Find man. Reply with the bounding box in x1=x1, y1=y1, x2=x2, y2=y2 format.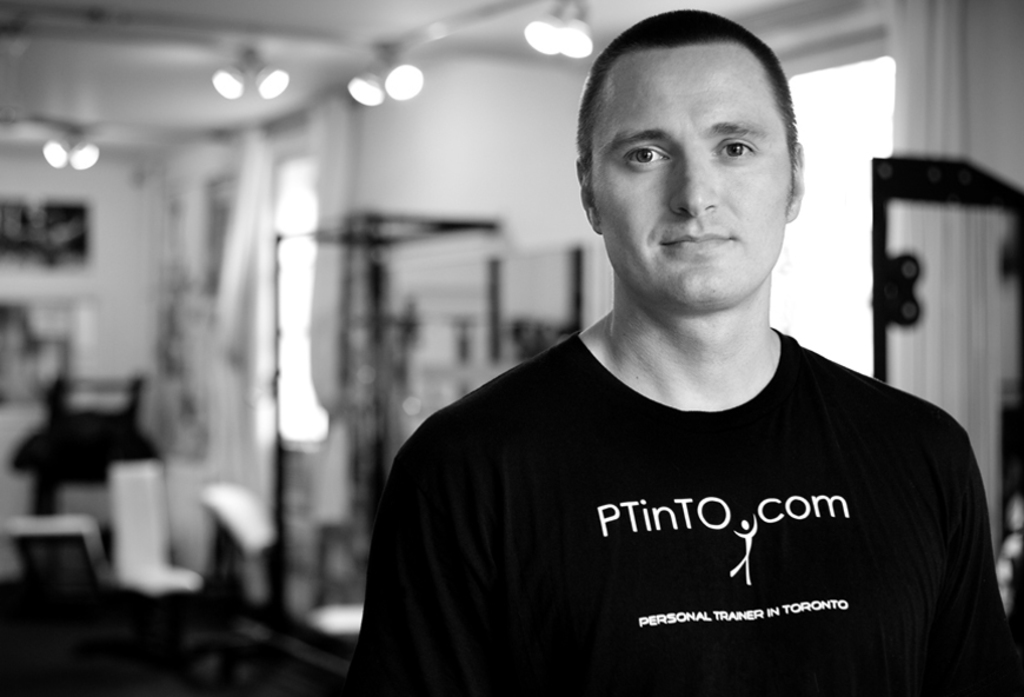
x1=313, y1=41, x2=1008, y2=678.
